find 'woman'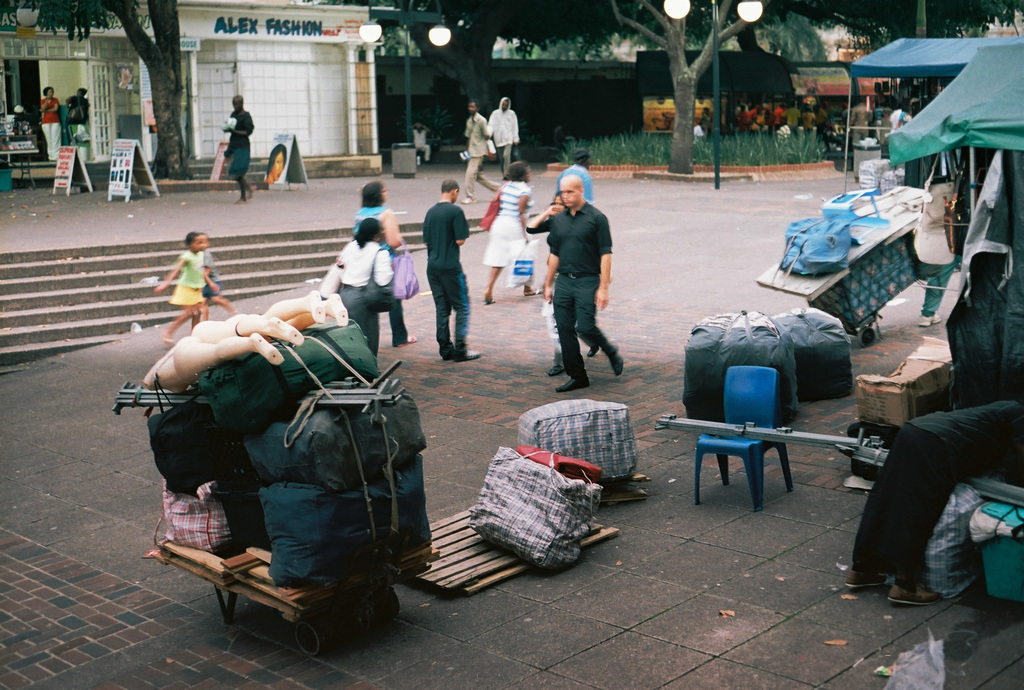
[64, 85, 95, 142]
